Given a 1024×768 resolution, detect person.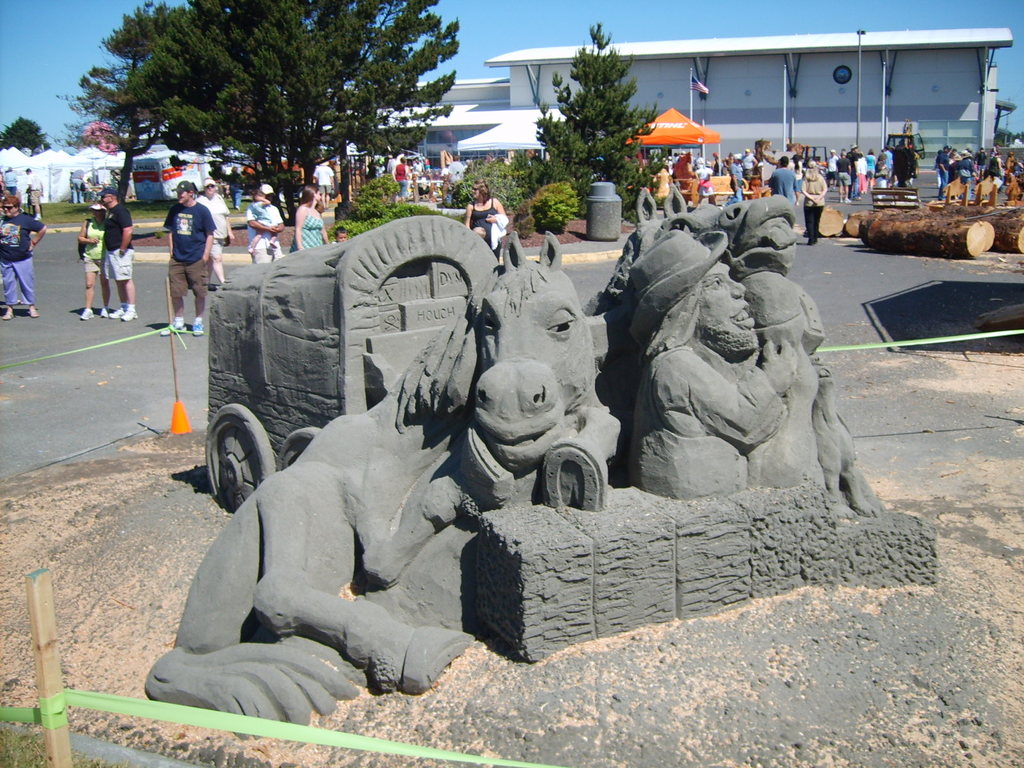
crop(883, 138, 897, 182).
